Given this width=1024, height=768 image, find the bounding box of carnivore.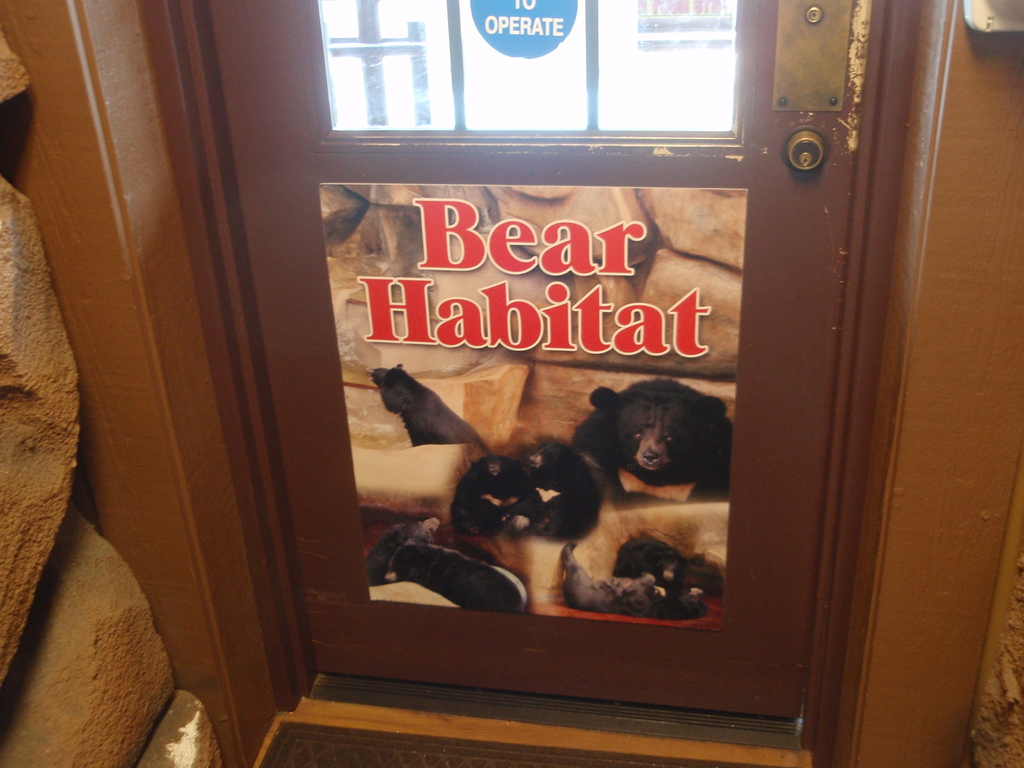
{"left": 559, "top": 534, "right": 651, "bottom": 621}.
